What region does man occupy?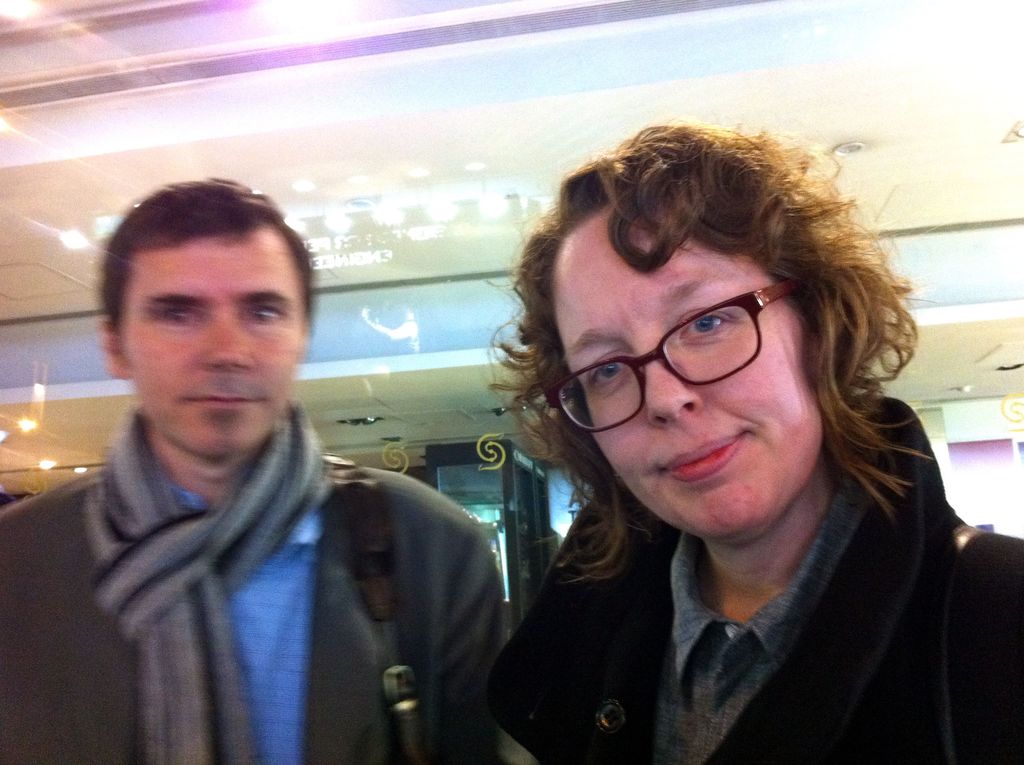
(left=9, top=185, right=503, bottom=749).
